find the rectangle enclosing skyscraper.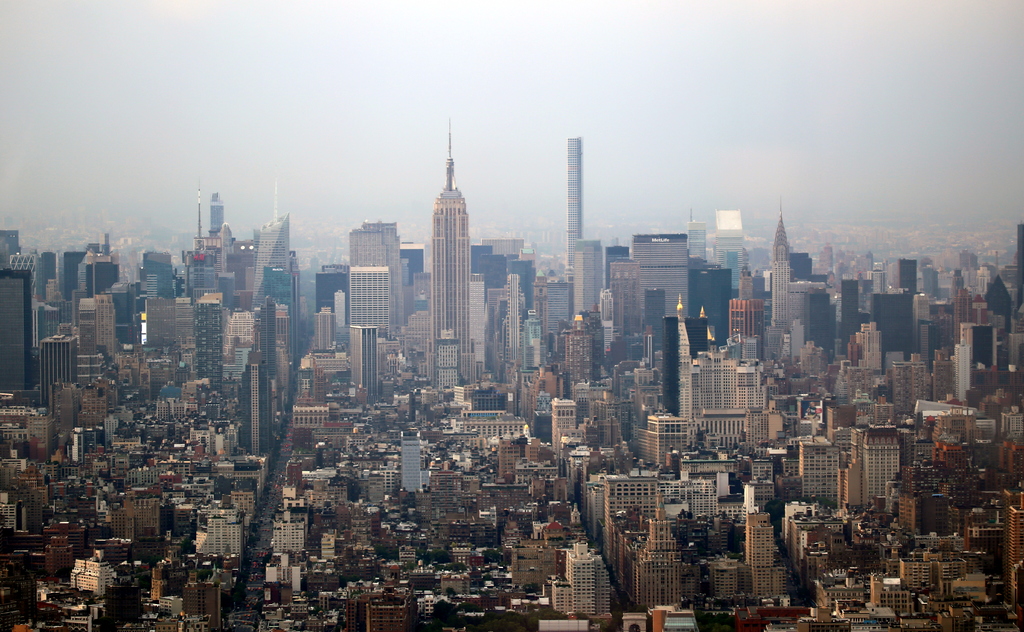
{"x1": 797, "y1": 431, "x2": 842, "y2": 511}.
